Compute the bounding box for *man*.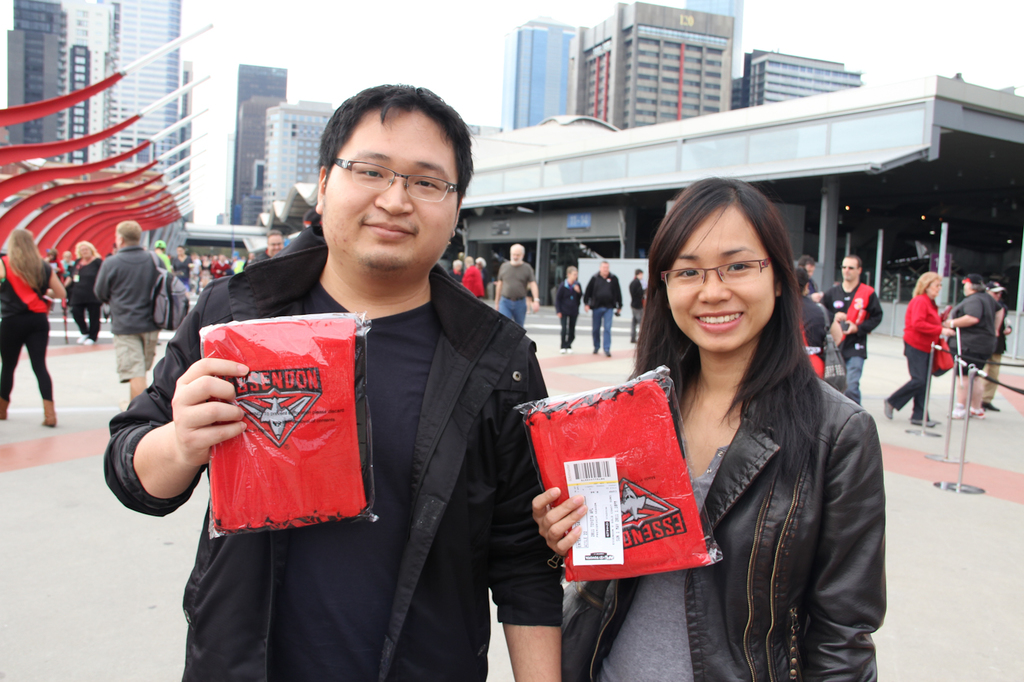
x1=250 y1=225 x2=290 y2=261.
